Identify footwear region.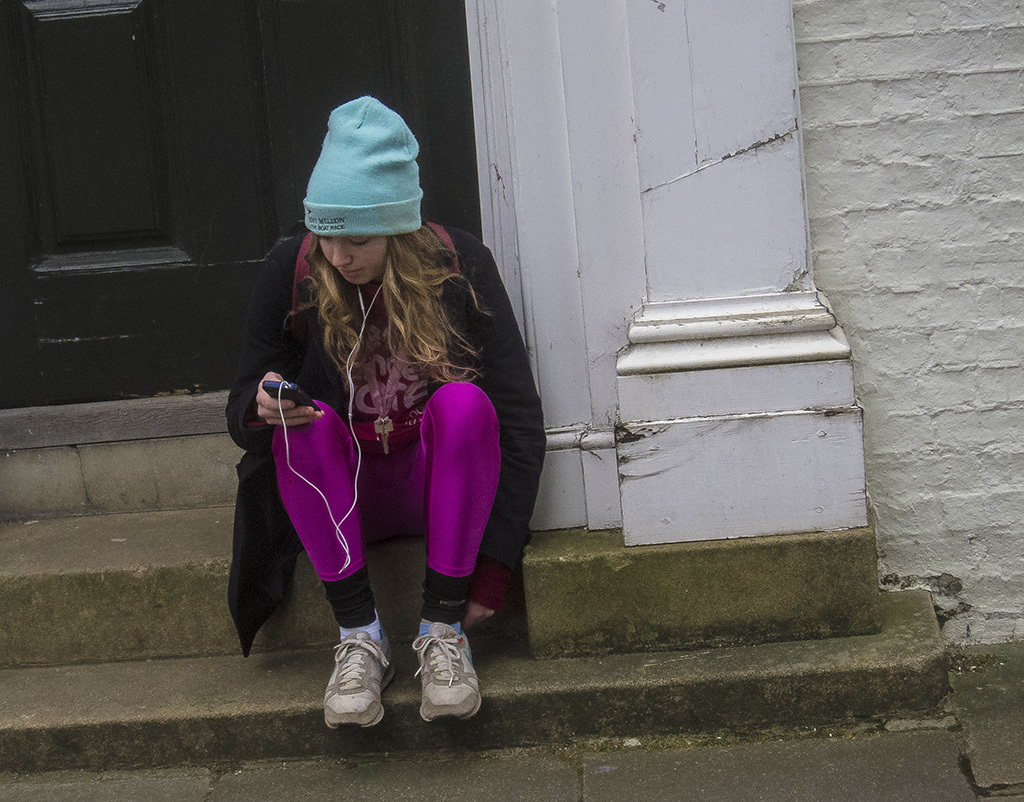
Region: (x1=410, y1=618, x2=482, y2=727).
